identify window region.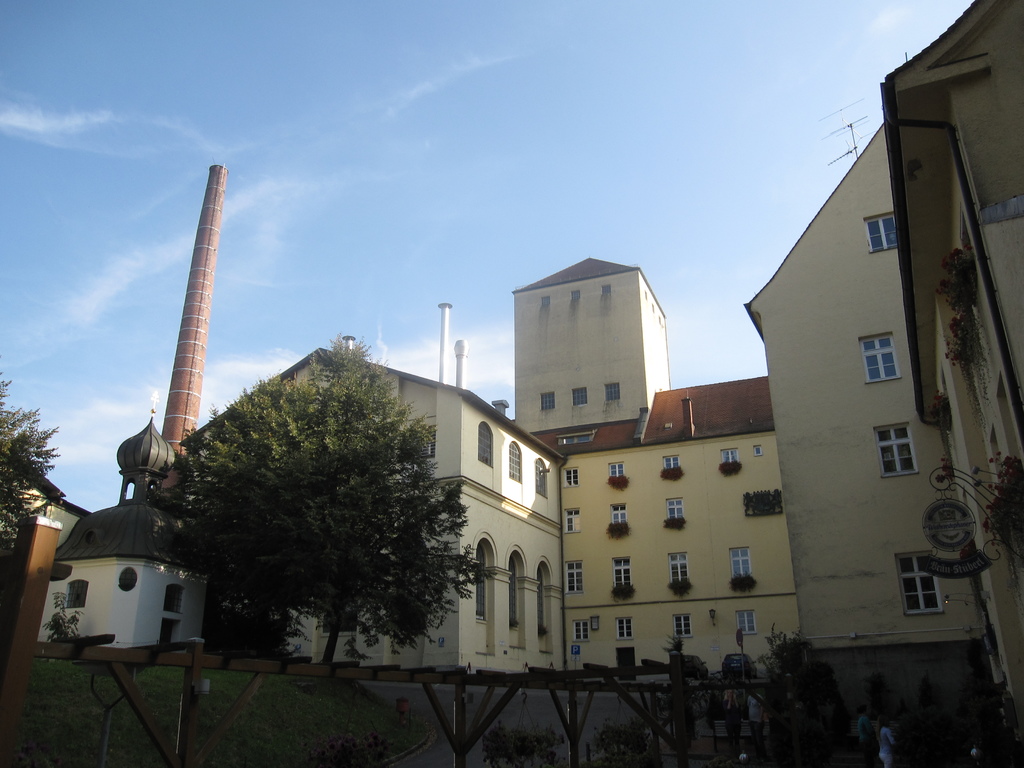
Region: {"left": 507, "top": 438, "right": 524, "bottom": 482}.
